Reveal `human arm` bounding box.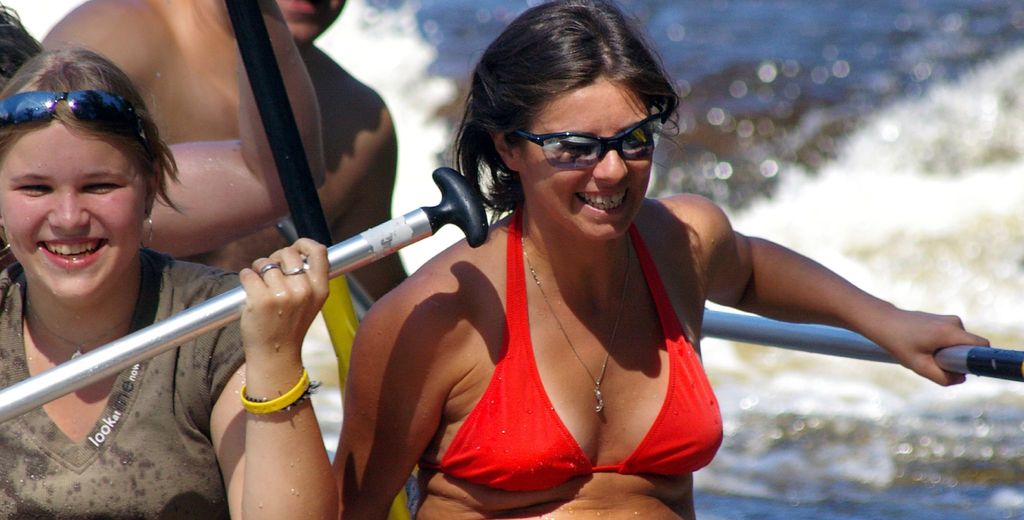
Revealed: {"left": 140, "top": 0, "right": 328, "bottom": 265}.
